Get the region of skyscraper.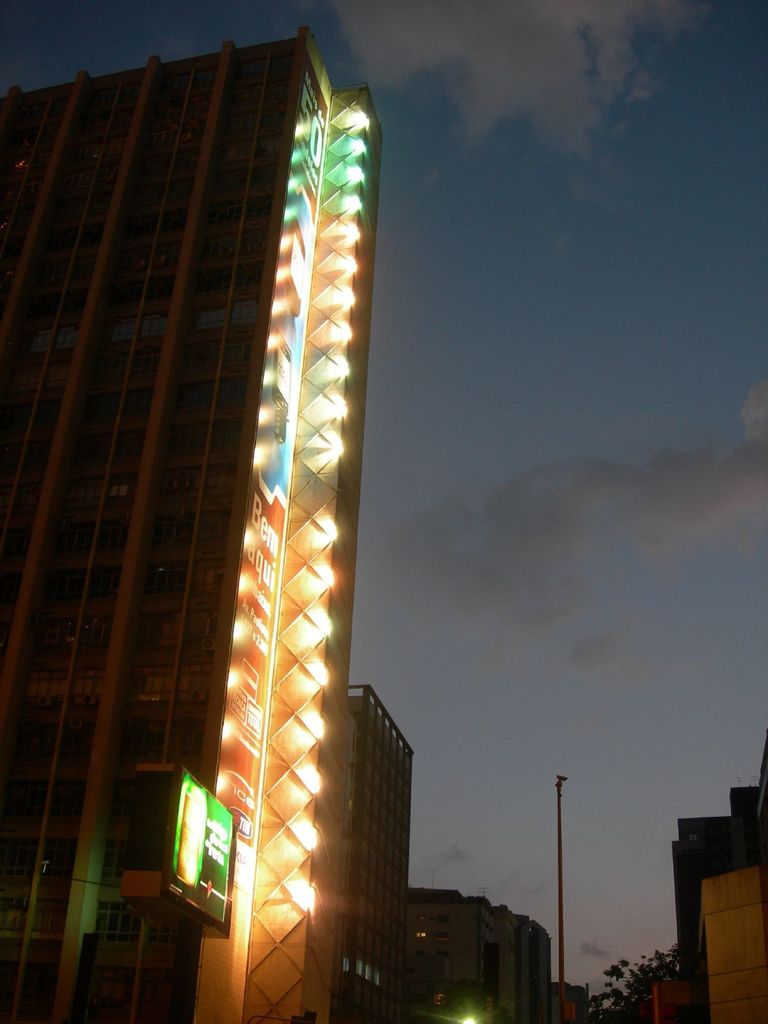
8, 0, 442, 1023.
